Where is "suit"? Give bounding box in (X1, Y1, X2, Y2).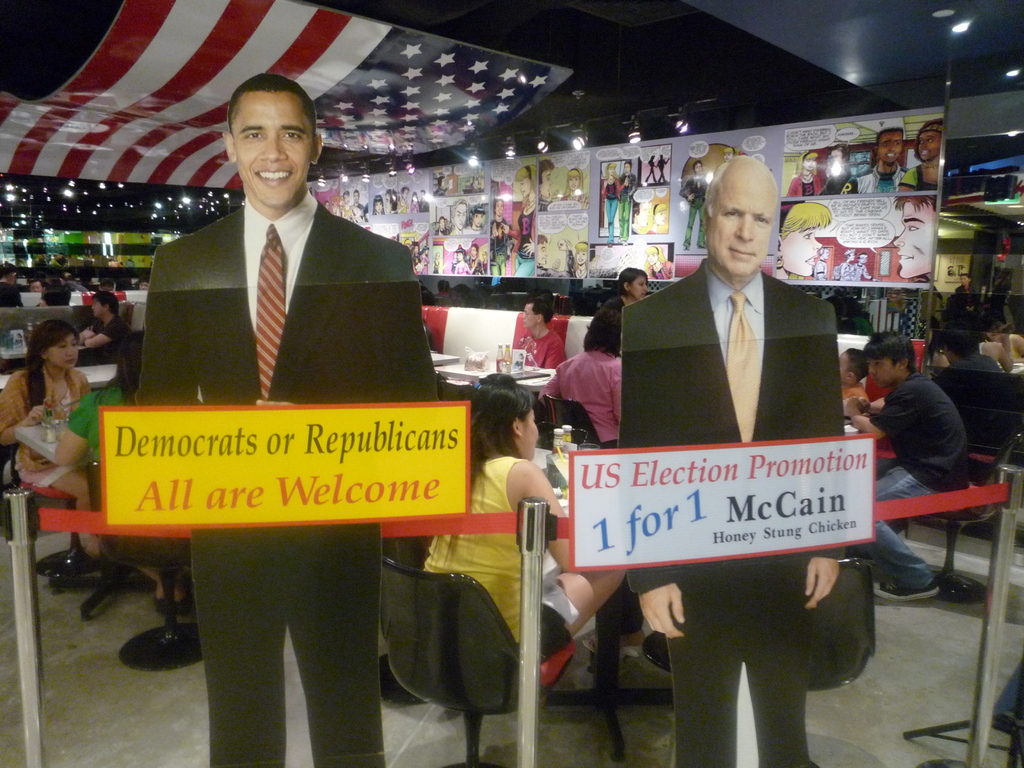
(624, 270, 840, 757).
